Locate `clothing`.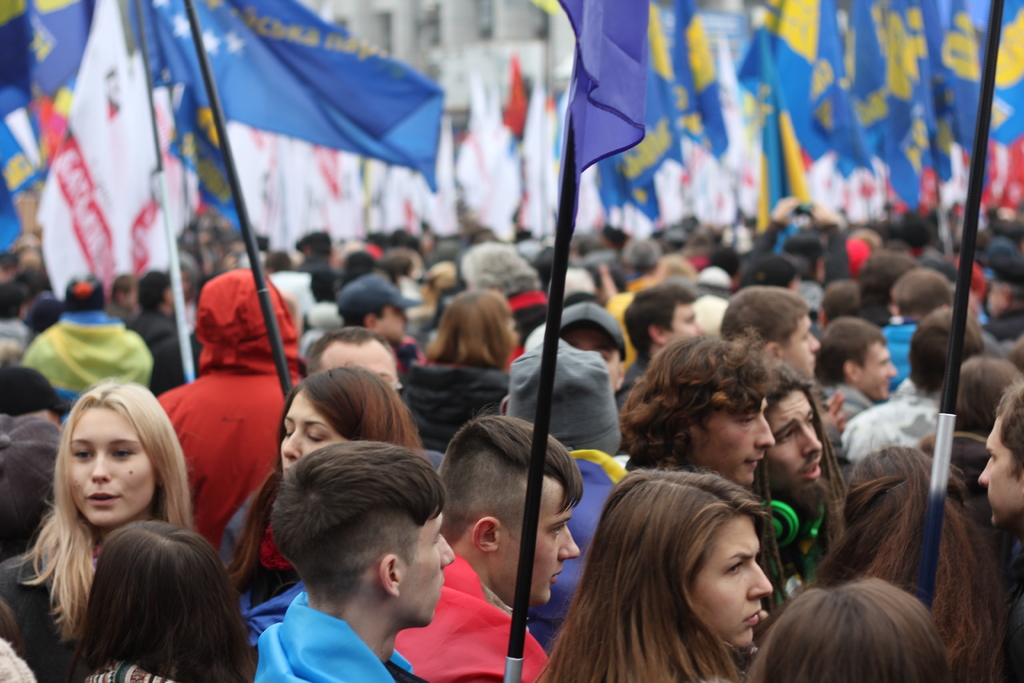
Bounding box: detection(505, 288, 551, 345).
